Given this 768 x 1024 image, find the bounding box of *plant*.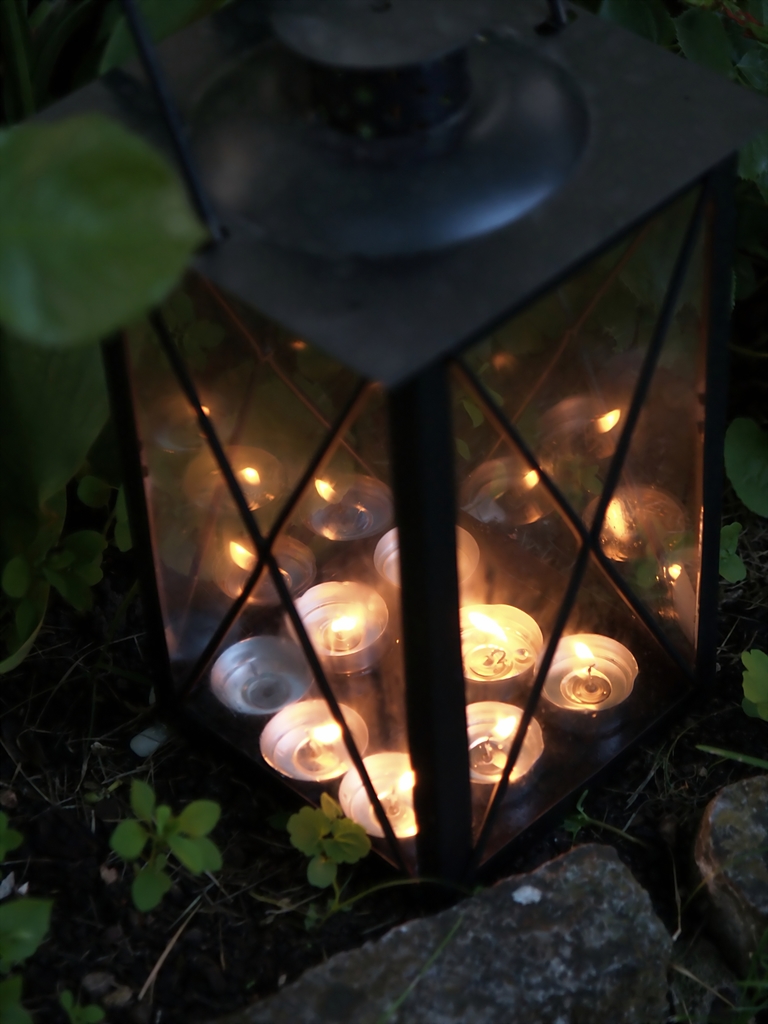
[x1=0, y1=849, x2=67, y2=1023].
